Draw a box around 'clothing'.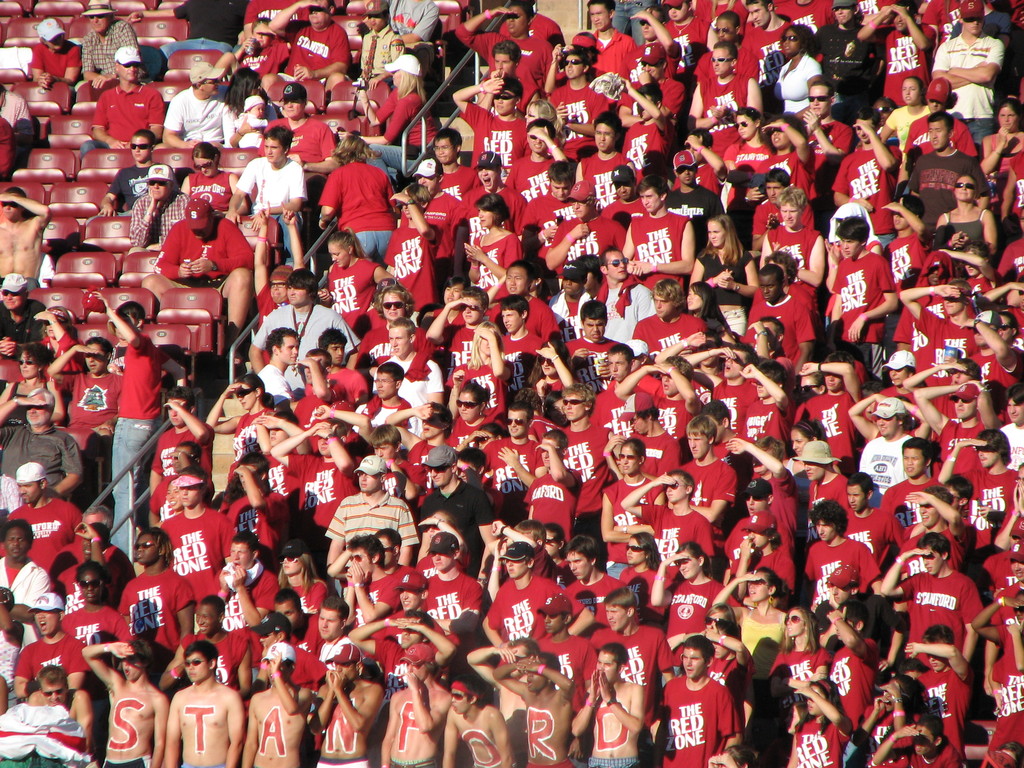
box=[154, 504, 235, 602].
